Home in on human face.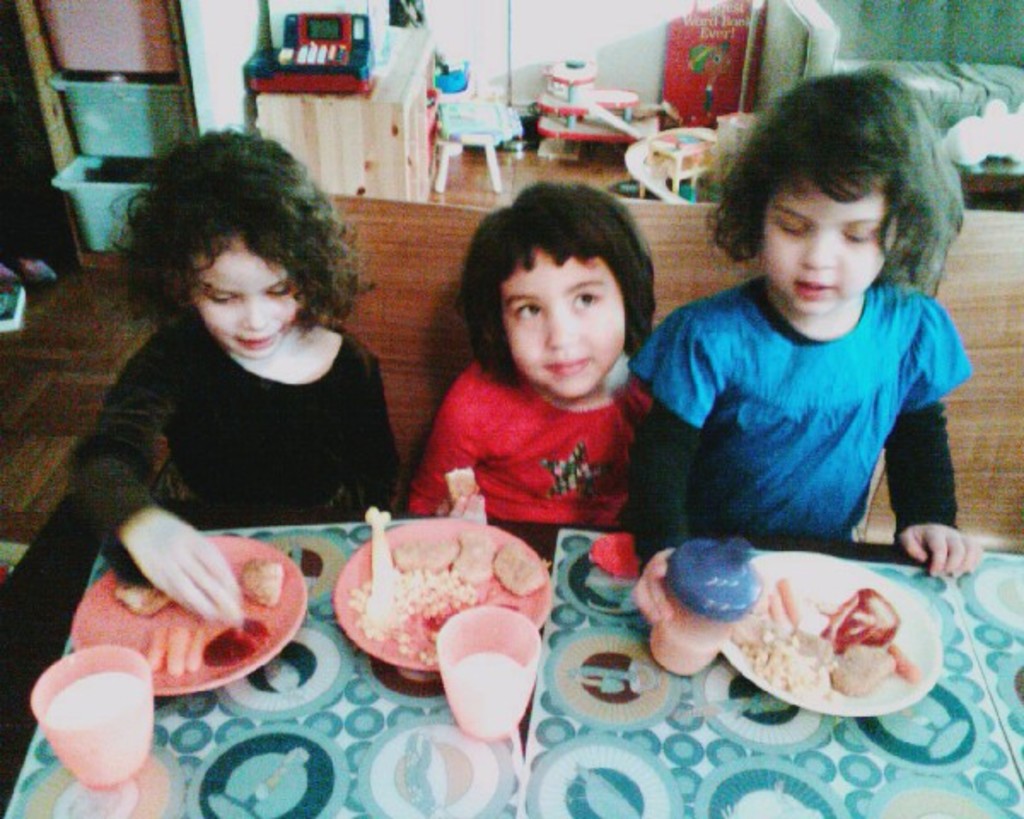
Homed in at x1=495, y1=249, x2=625, y2=396.
